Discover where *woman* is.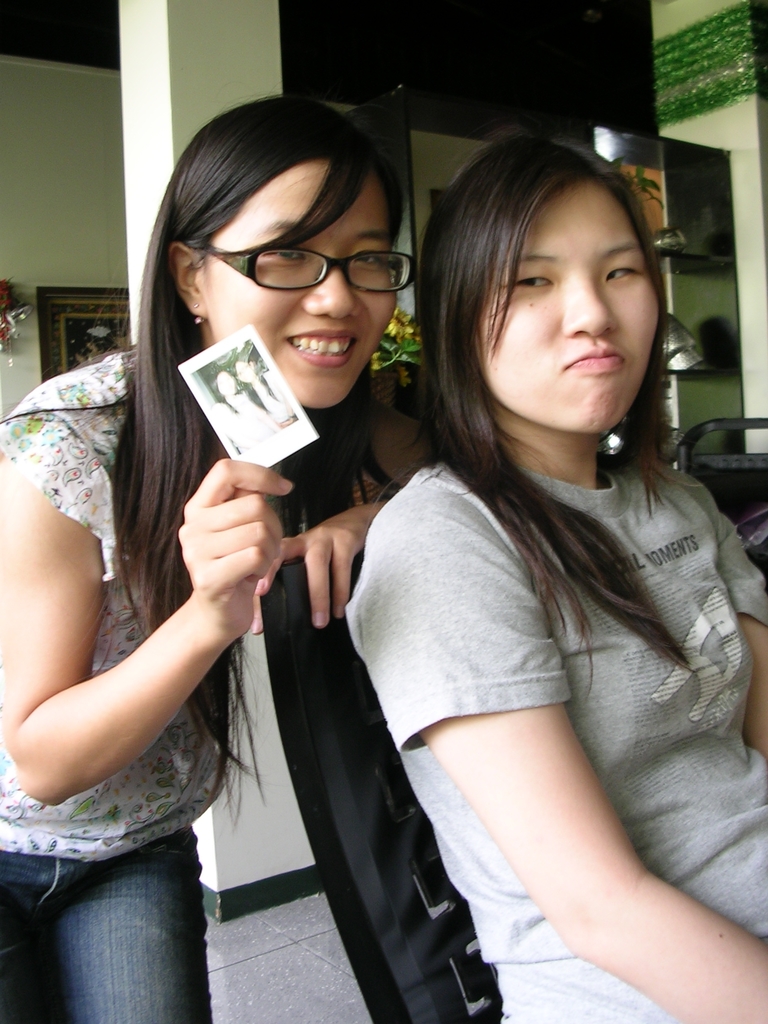
Discovered at bbox(334, 128, 767, 1023).
